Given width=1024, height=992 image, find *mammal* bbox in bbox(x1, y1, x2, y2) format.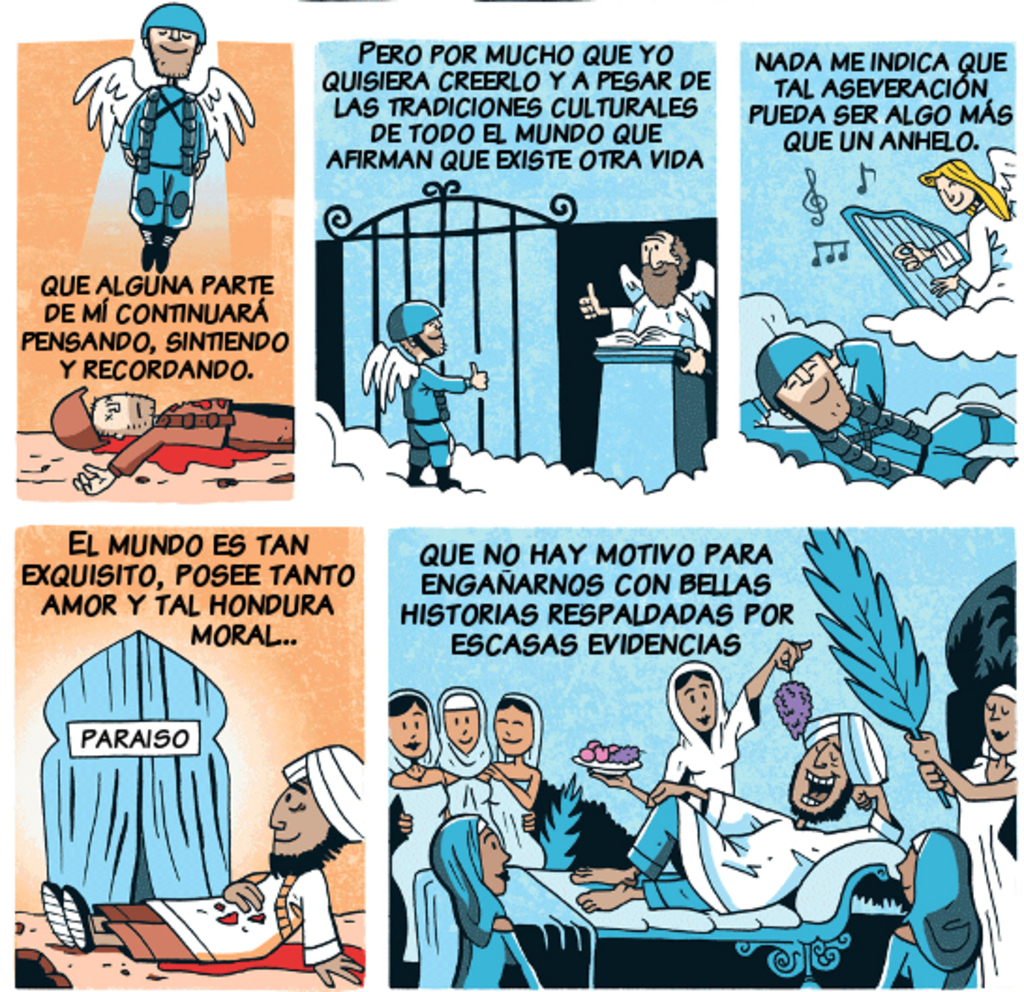
bbox(43, 735, 366, 986).
